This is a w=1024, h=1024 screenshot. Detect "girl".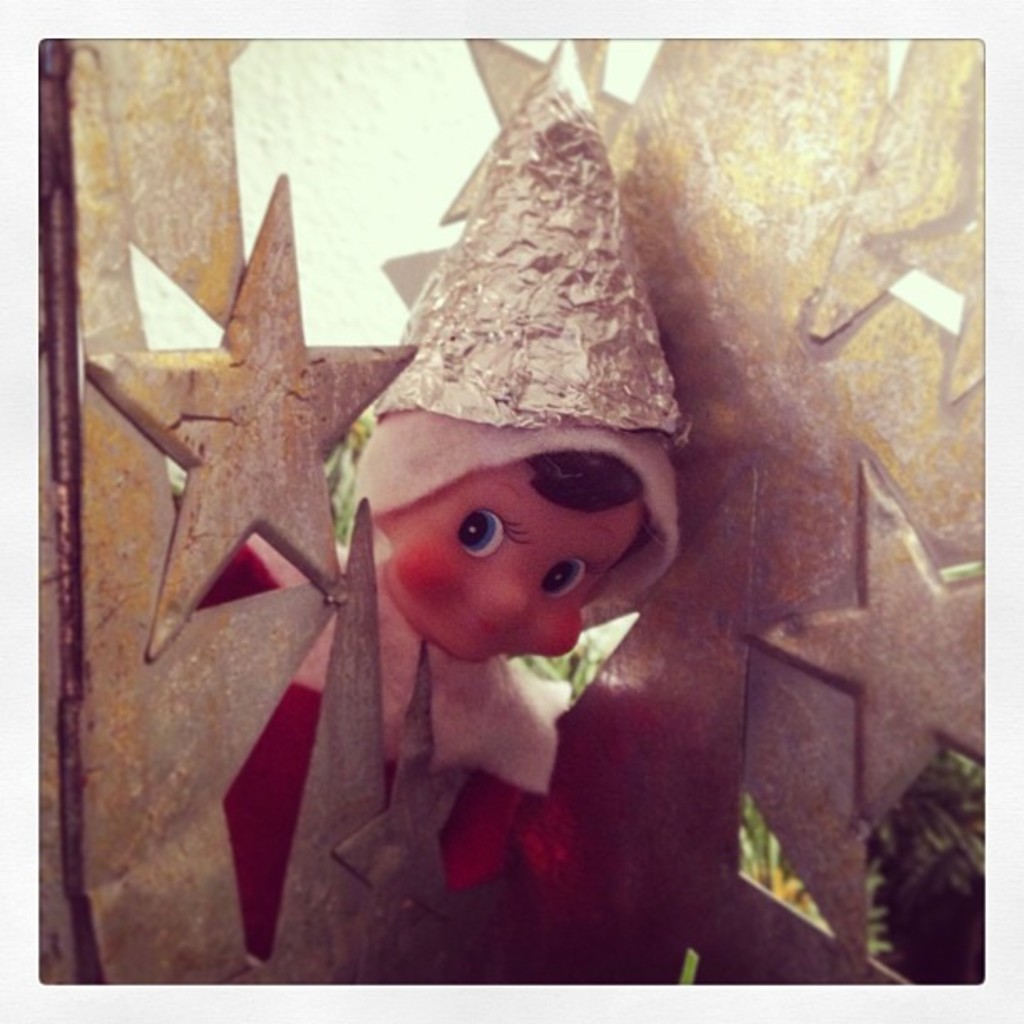
box(166, 52, 679, 955).
